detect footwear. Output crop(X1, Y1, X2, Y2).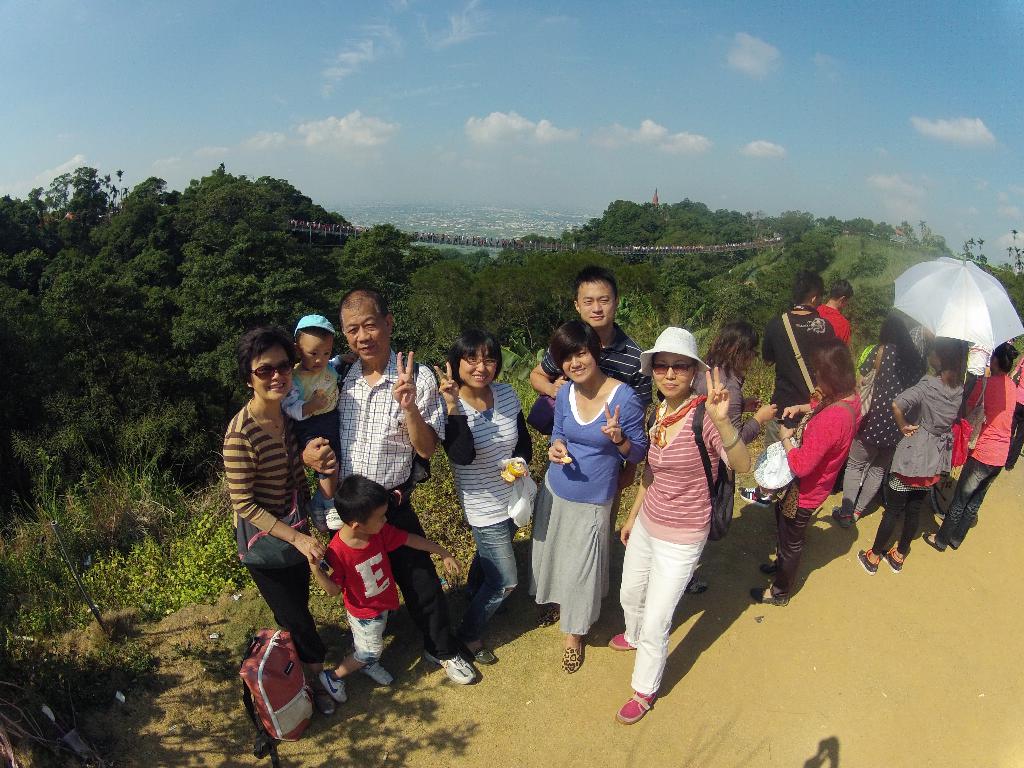
crop(313, 686, 340, 717).
